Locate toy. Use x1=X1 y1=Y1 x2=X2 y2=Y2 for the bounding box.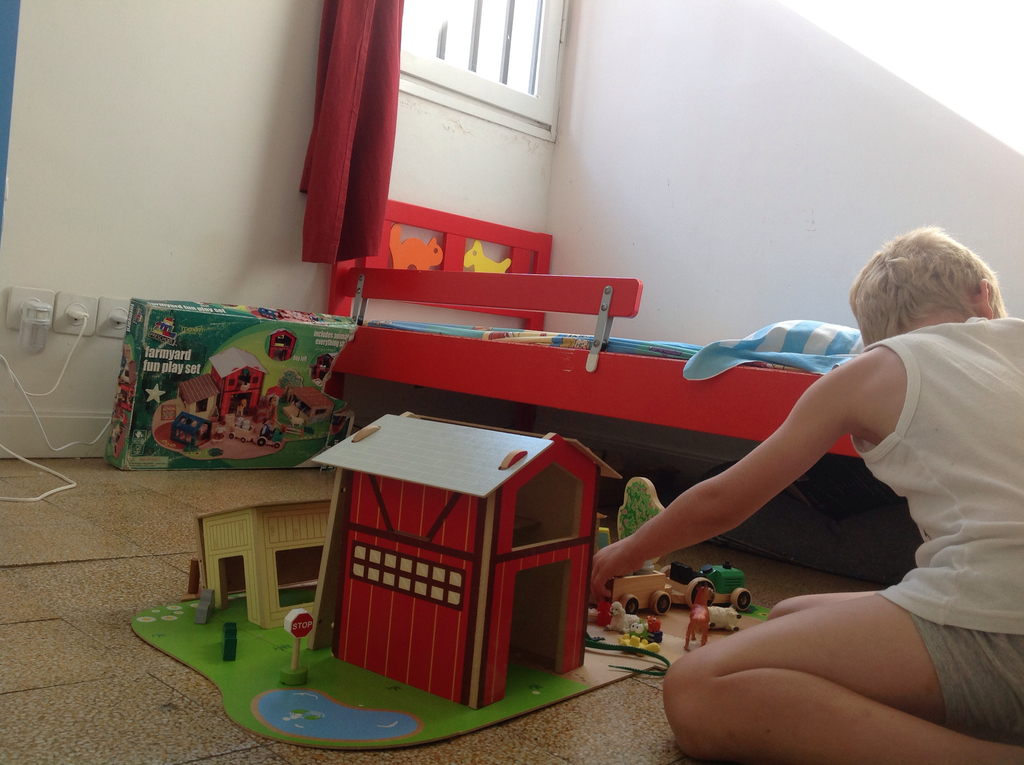
x1=212 y1=424 x2=229 y2=442.
